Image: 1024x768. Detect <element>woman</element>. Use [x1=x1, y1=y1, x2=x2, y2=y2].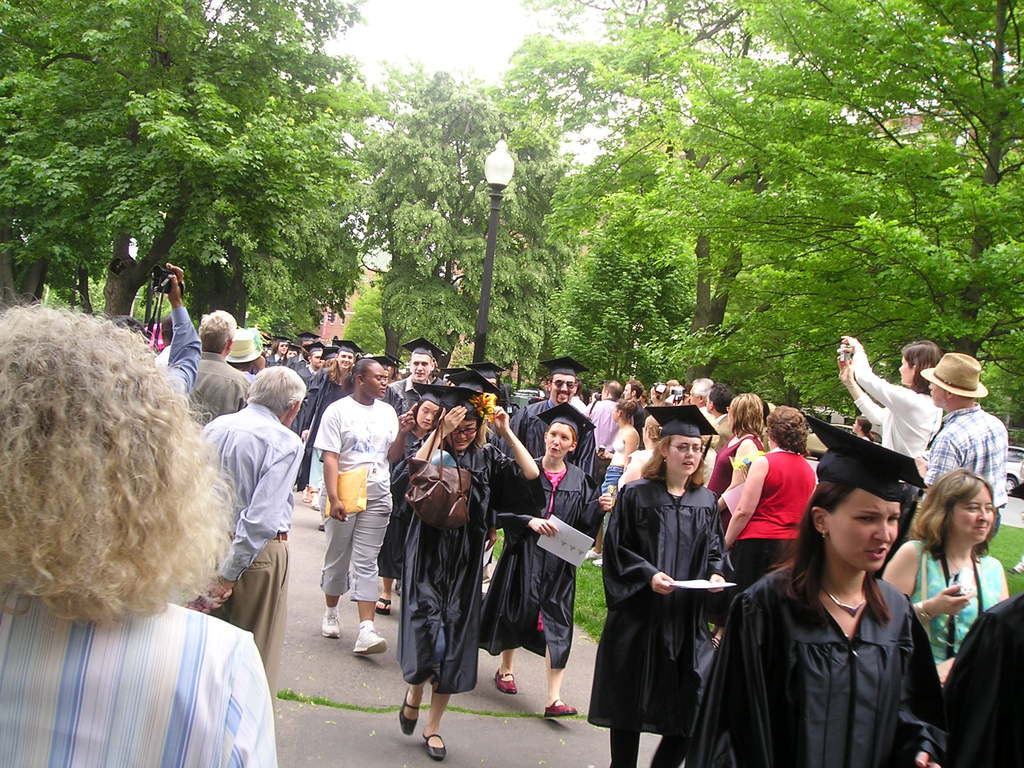
[x1=877, y1=463, x2=1007, y2=670].
